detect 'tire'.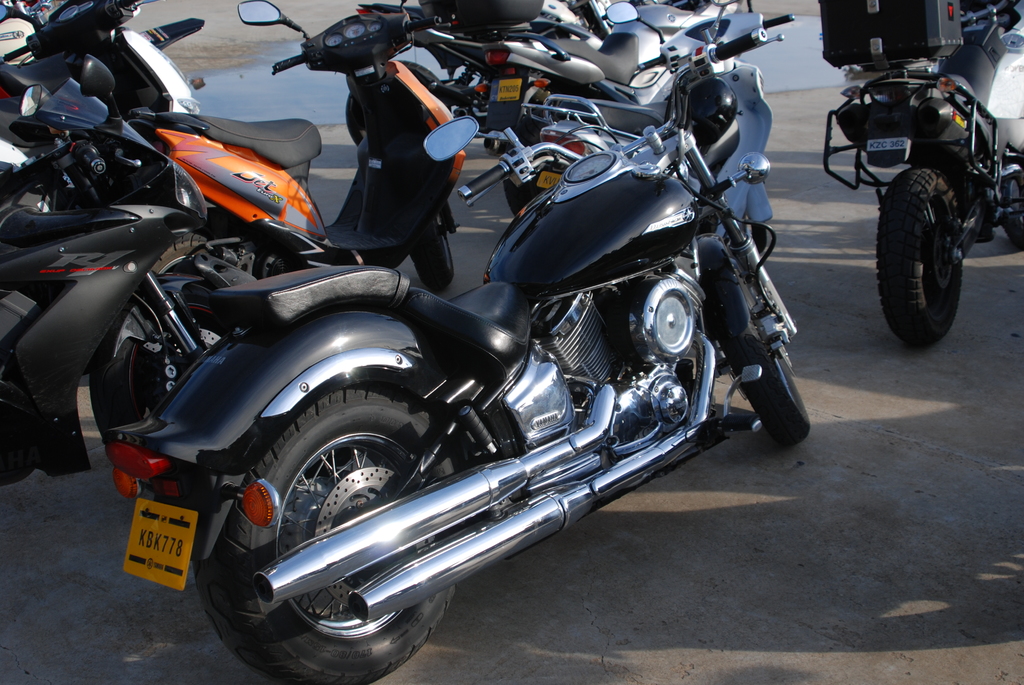
Detected at {"x1": 876, "y1": 164, "x2": 968, "y2": 361}.
